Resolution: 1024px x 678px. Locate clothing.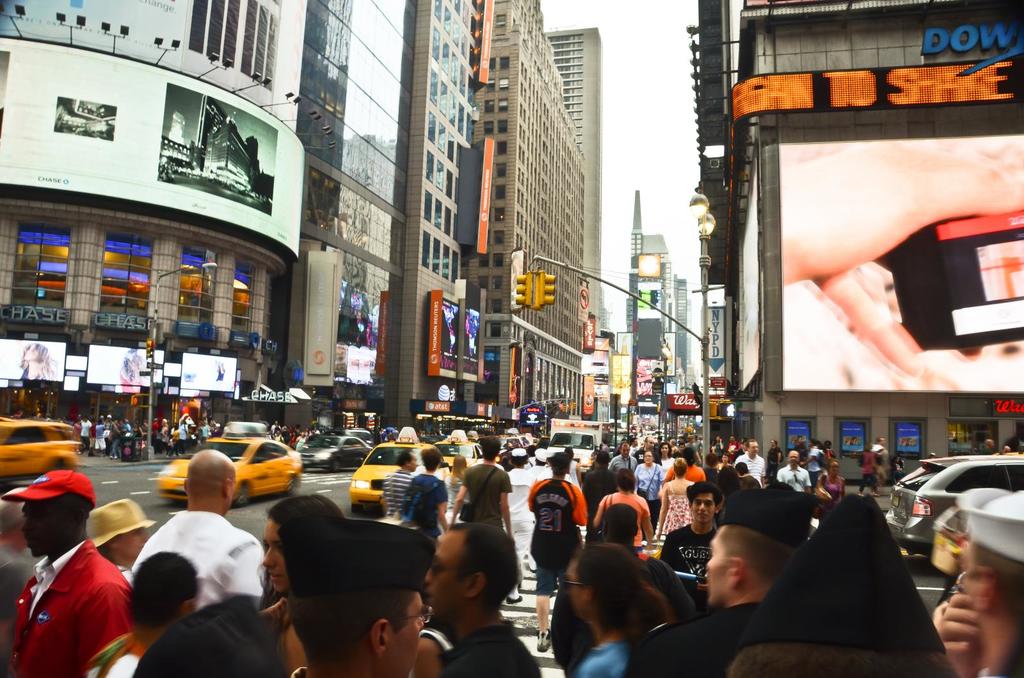
[x1=632, y1=458, x2=678, y2=493].
